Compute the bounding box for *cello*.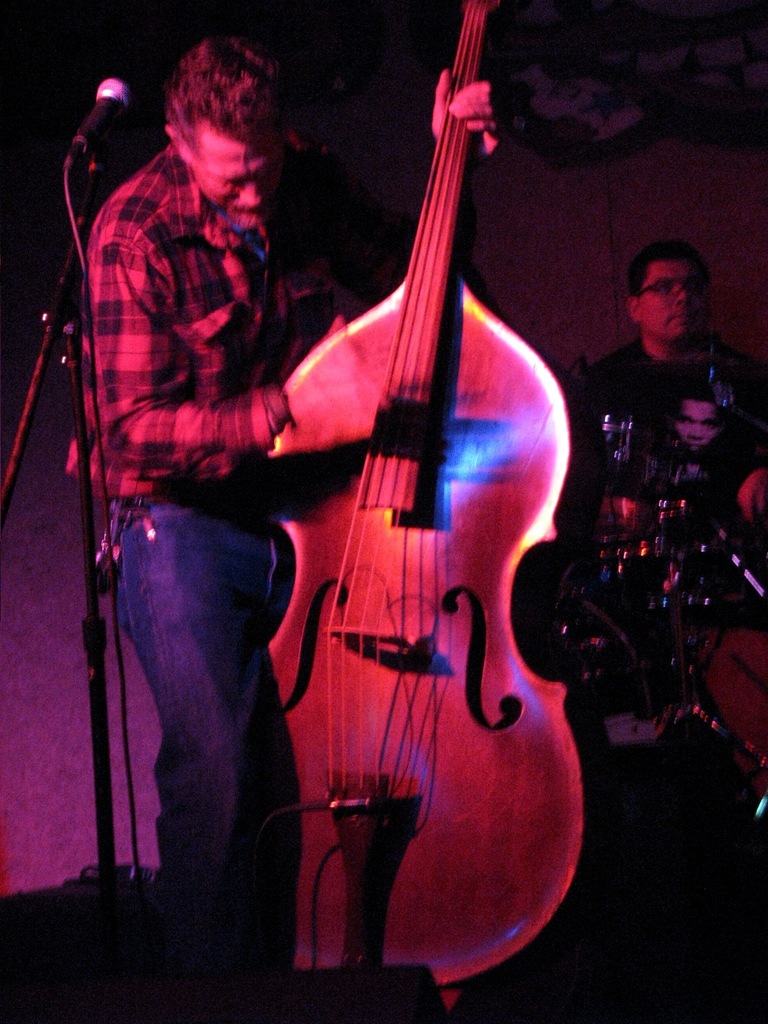
{"x1": 268, "y1": 1, "x2": 593, "y2": 1019}.
